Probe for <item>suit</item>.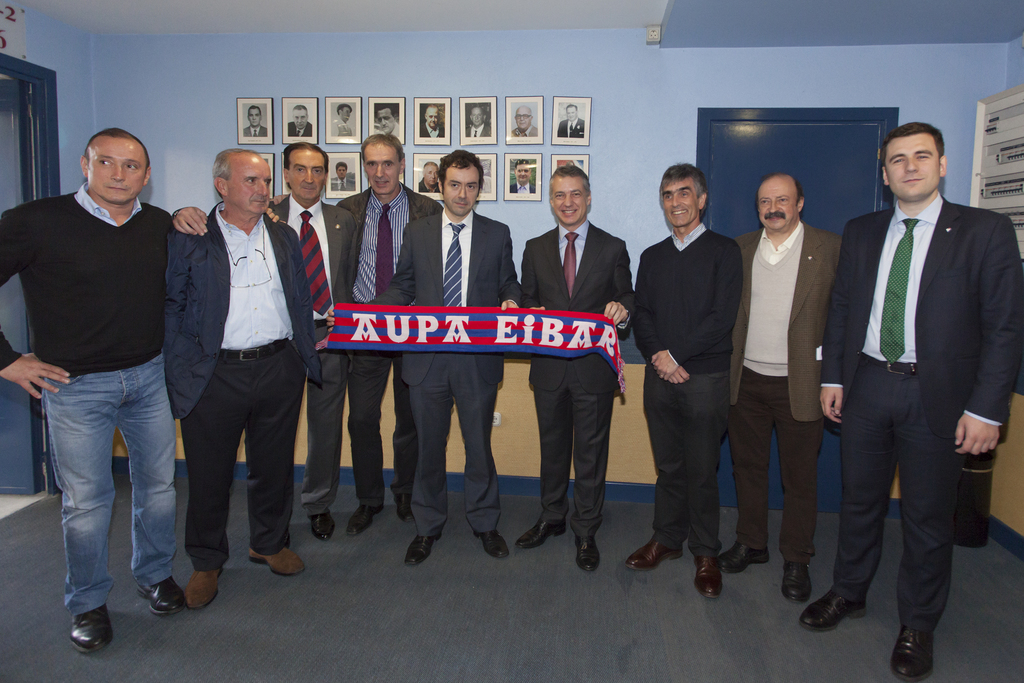
Probe result: x1=286 y1=122 x2=312 y2=137.
